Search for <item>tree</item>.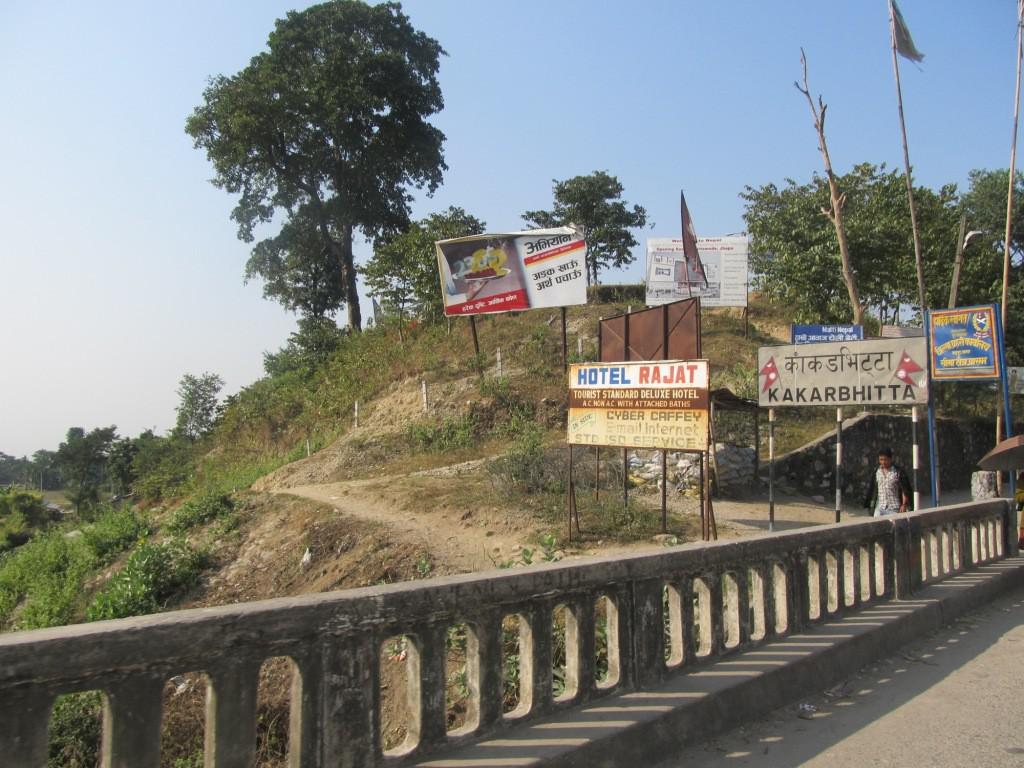
Found at BBox(992, 271, 1023, 368).
